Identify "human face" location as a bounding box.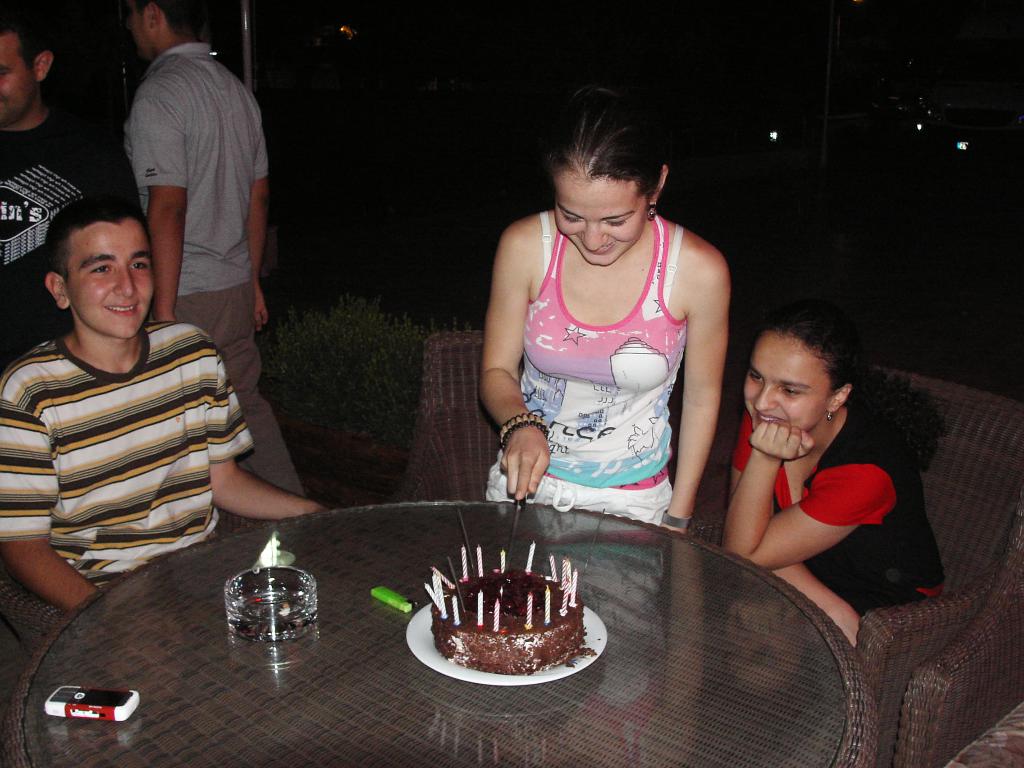
[747,333,828,428].
